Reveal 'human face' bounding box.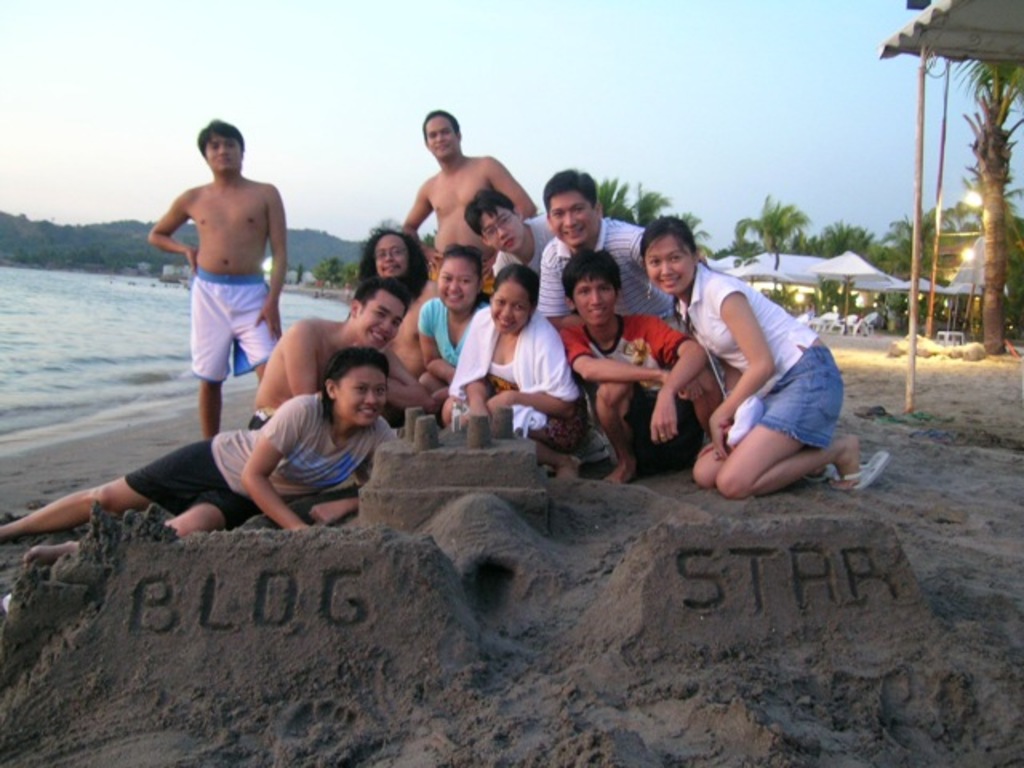
Revealed: pyautogui.locateOnScreen(427, 114, 456, 155).
